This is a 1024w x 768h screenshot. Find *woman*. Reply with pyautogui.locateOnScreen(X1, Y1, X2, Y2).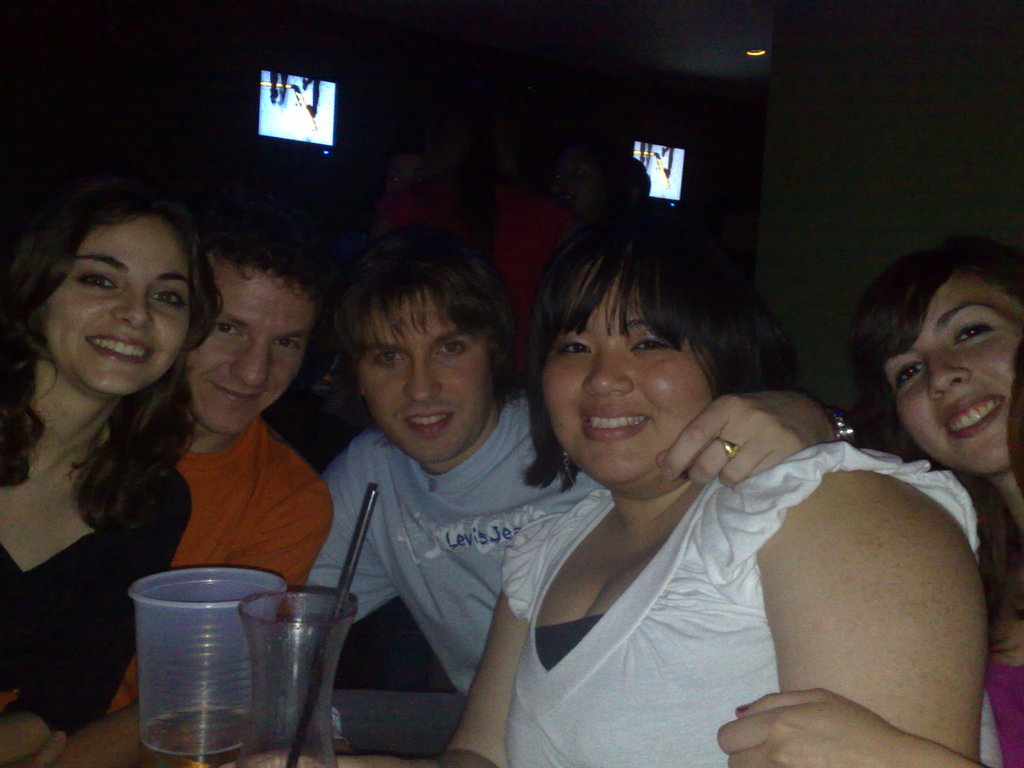
pyautogui.locateOnScreen(713, 228, 1023, 767).
